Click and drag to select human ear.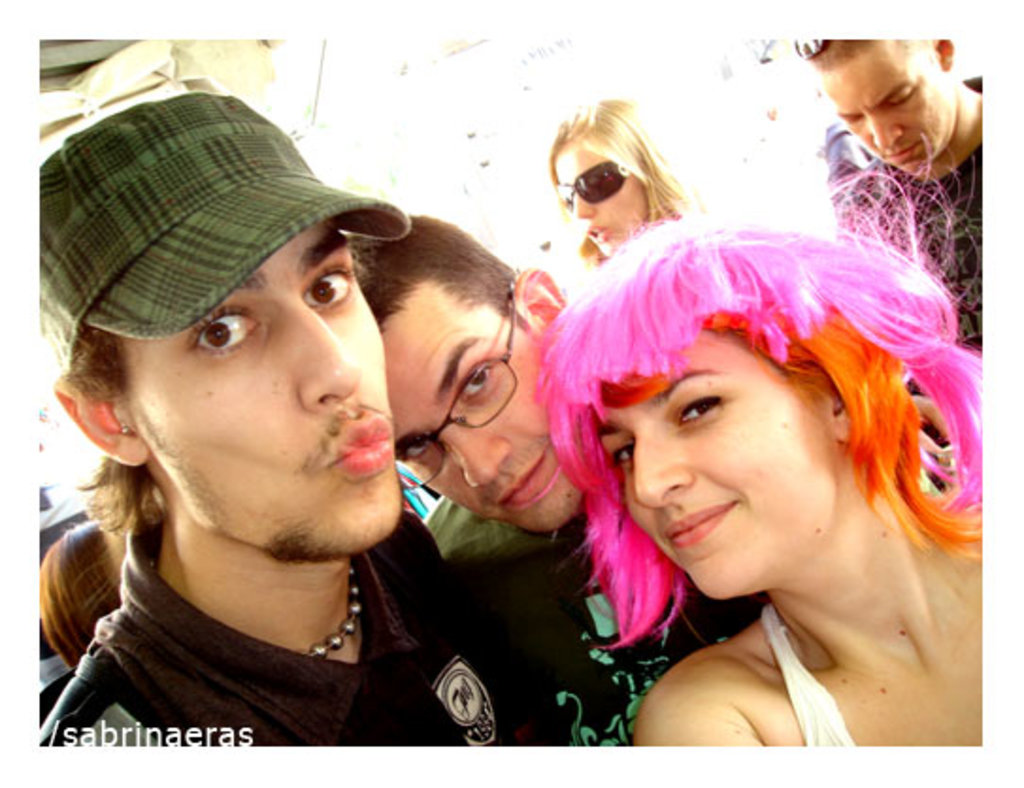
Selection: {"left": 53, "top": 375, "right": 147, "bottom": 464}.
